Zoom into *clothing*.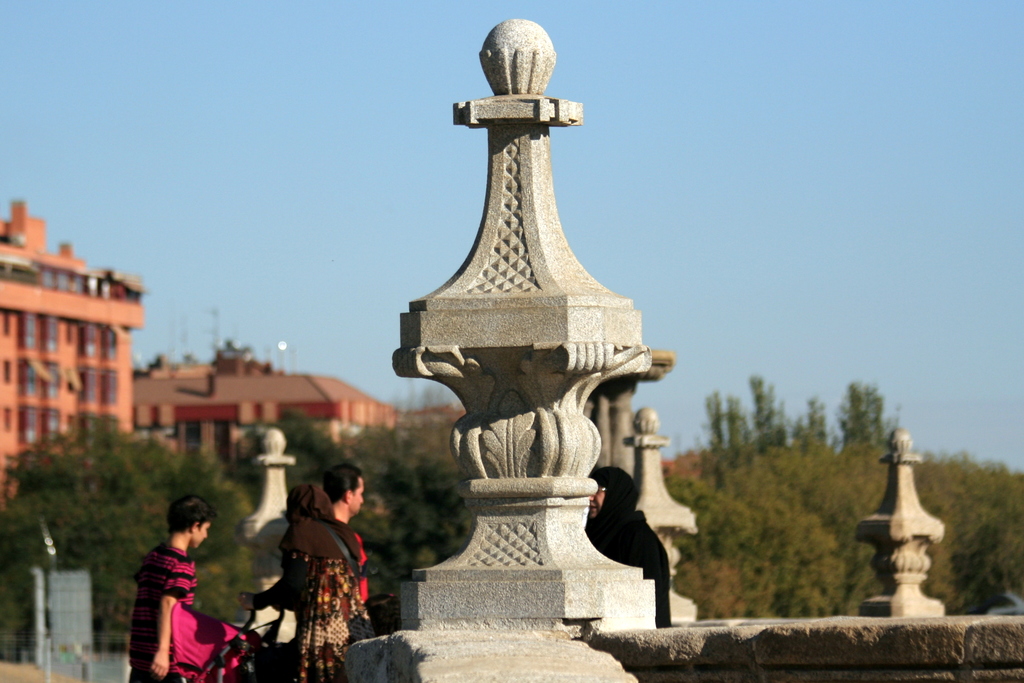
Zoom target: 586/468/678/630.
